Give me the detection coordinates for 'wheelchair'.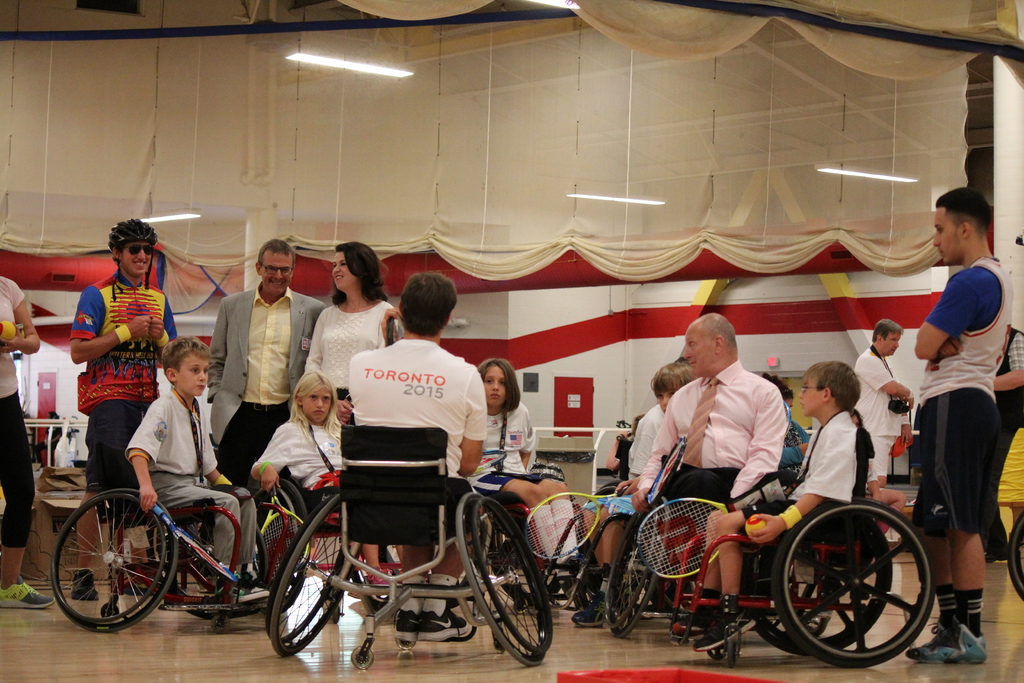
rect(262, 415, 552, 670).
